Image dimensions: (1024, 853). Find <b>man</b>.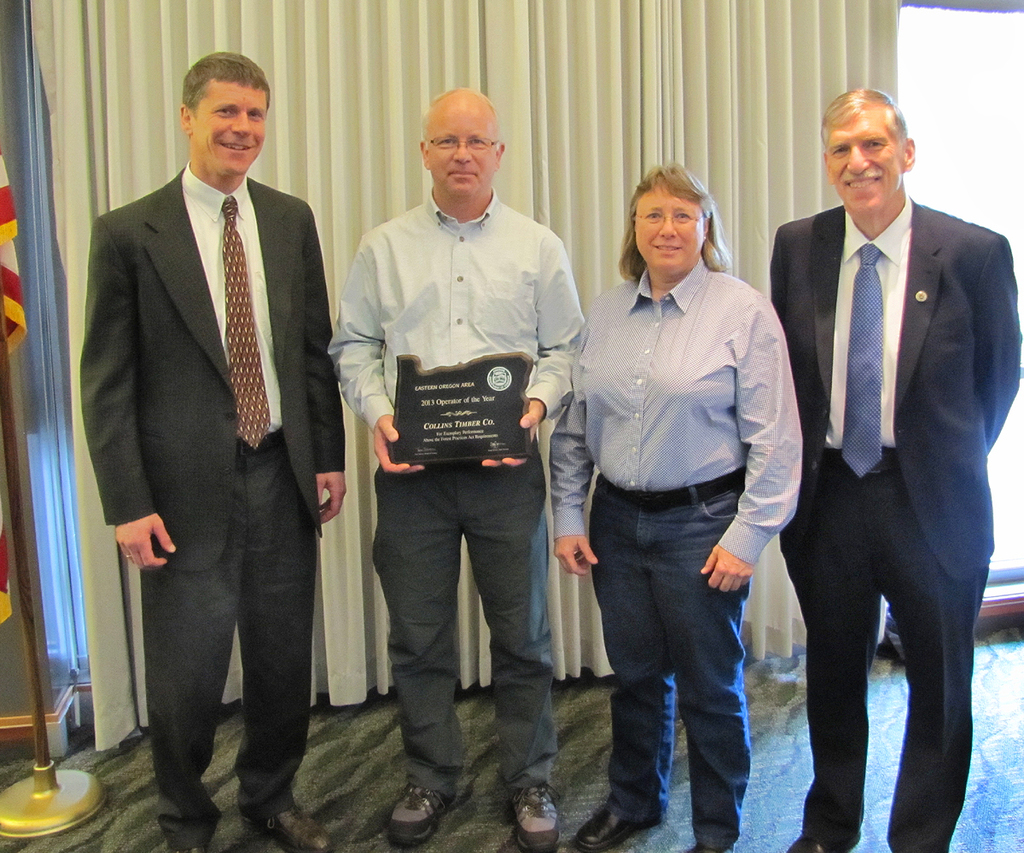
[left=79, top=51, right=345, bottom=852].
